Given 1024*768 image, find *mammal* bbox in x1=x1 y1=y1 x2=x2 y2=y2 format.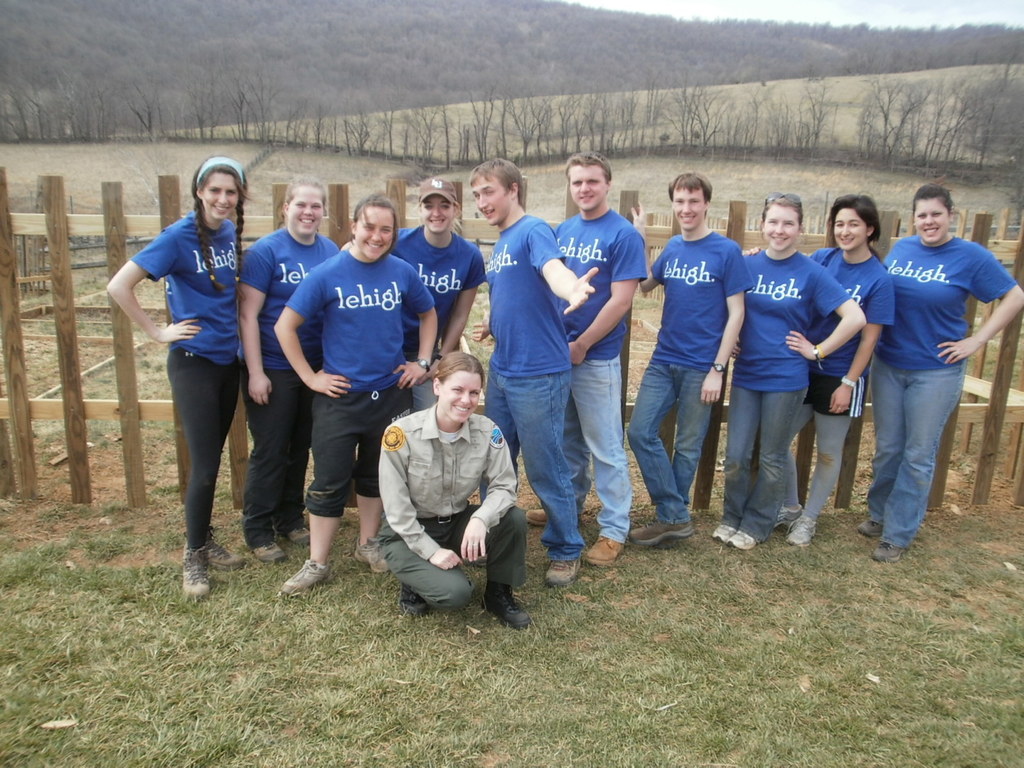
x1=781 y1=191 x2=897 y2=547.
